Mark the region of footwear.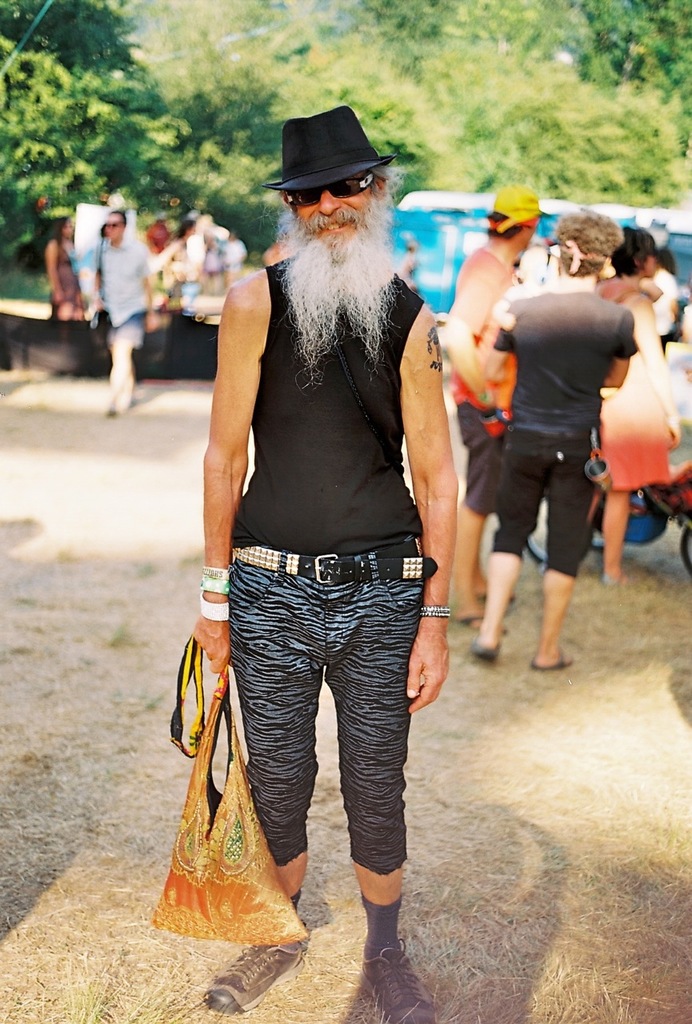
Region: rect(454, 586, 518, 634).
